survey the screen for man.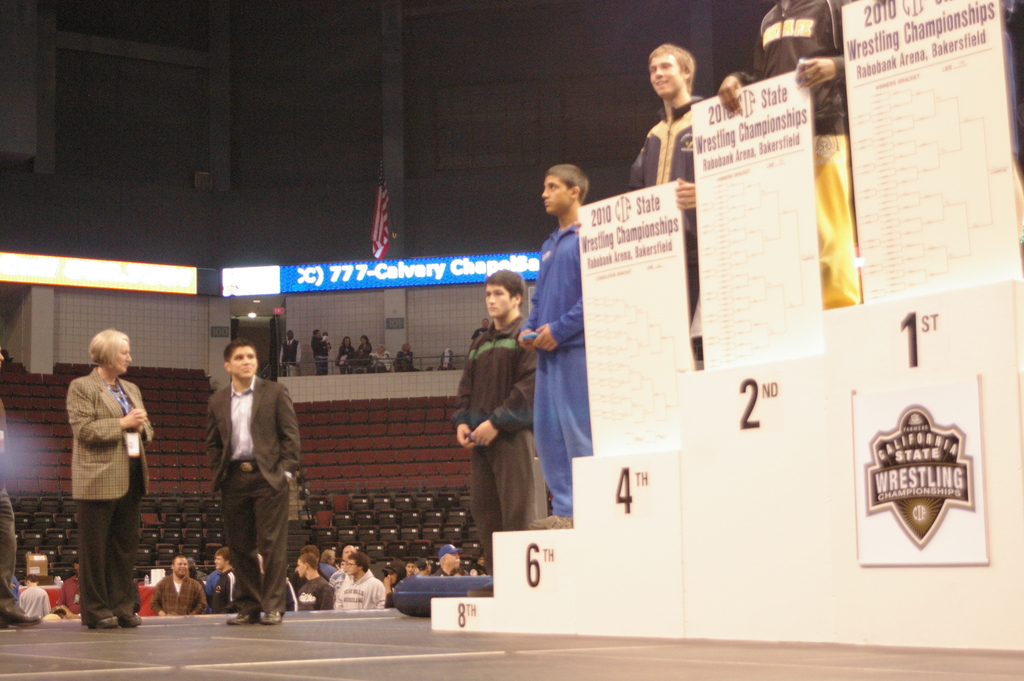
Survey found: bbox(211, 549, 241, 613).
